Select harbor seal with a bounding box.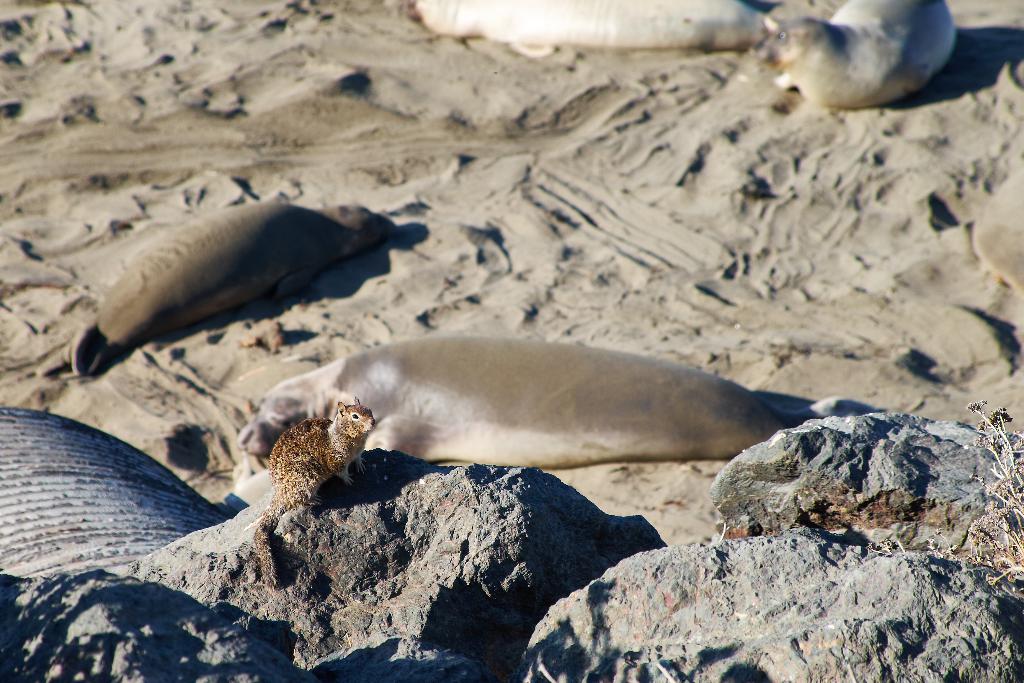
{"x1": 748, "y1": 0, "x2": 957, "y2": 110}.
